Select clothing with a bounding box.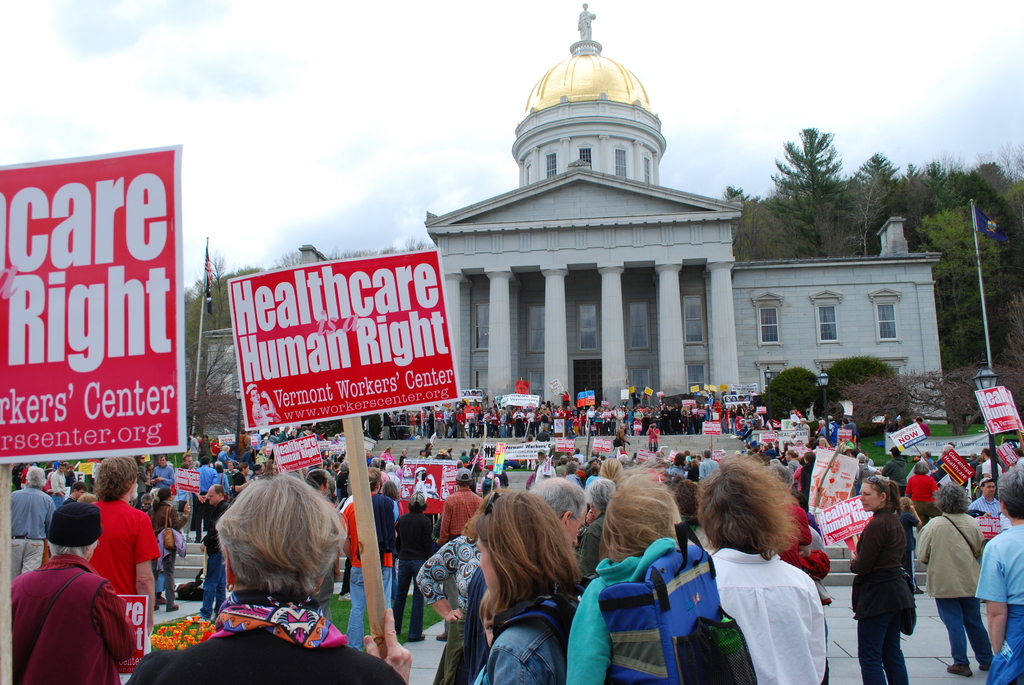
box(567, 409, 571, 431).
